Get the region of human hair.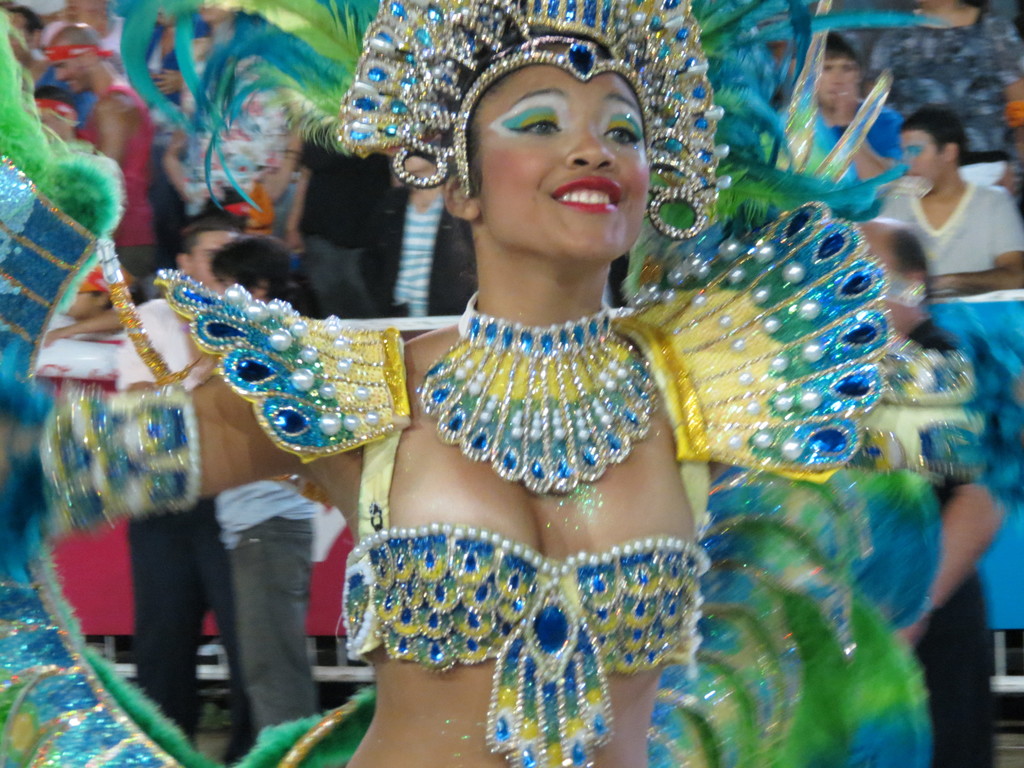
region(435, 22, 625, 200).
